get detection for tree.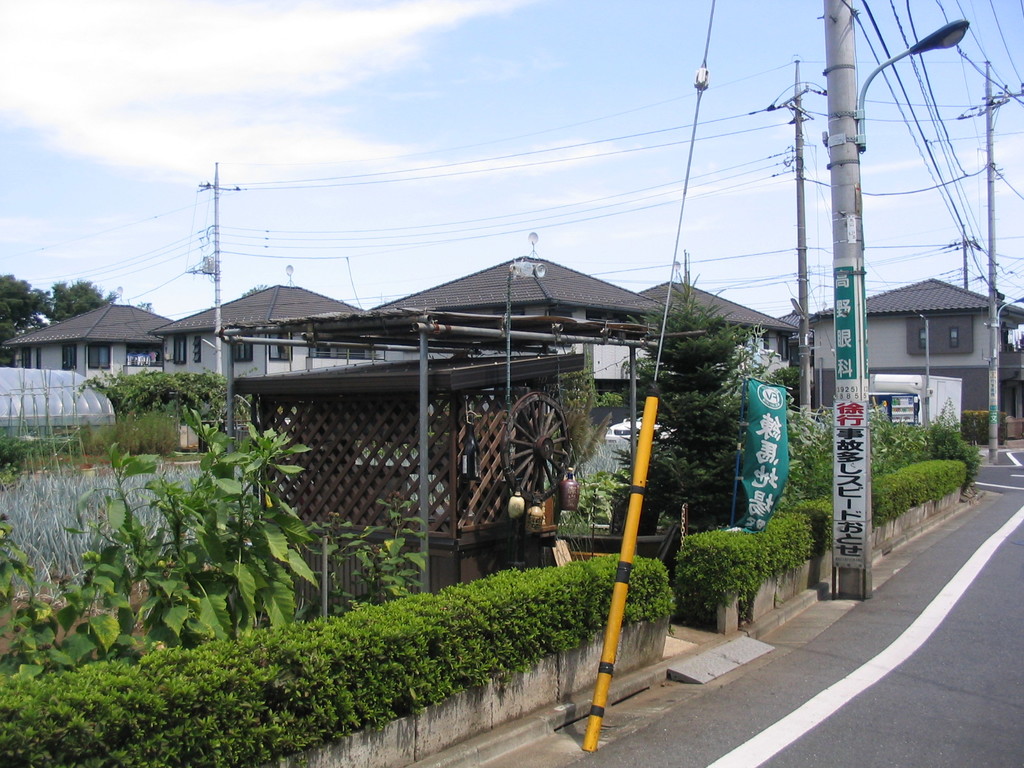
Detection: left=605, top=244, right=748, bottom=529.
